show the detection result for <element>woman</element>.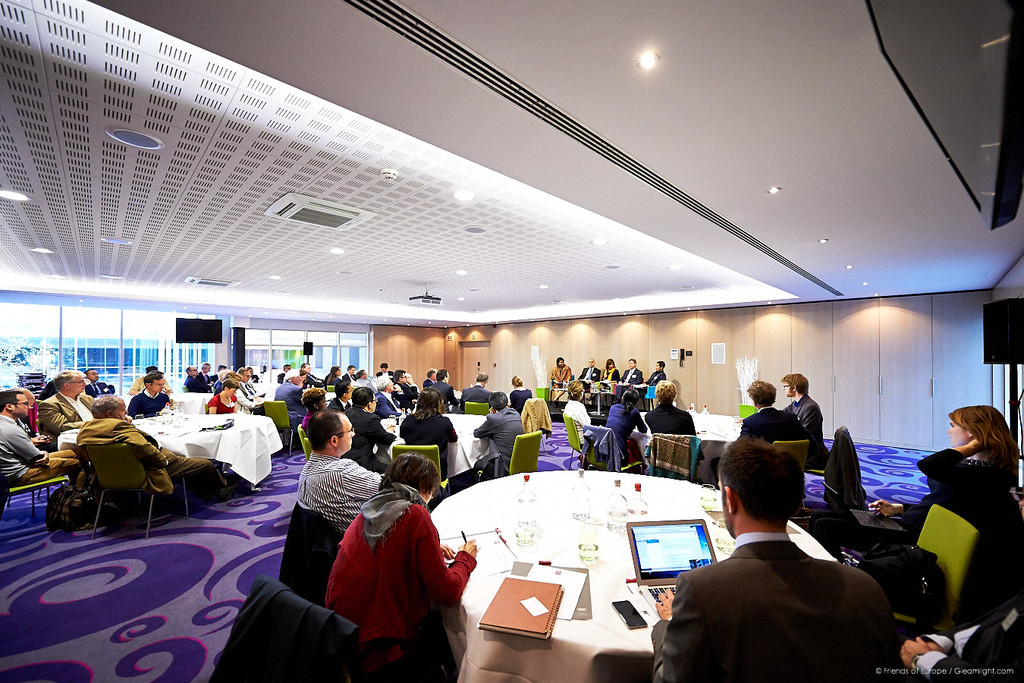
rect(645, 381, 708, 463).
